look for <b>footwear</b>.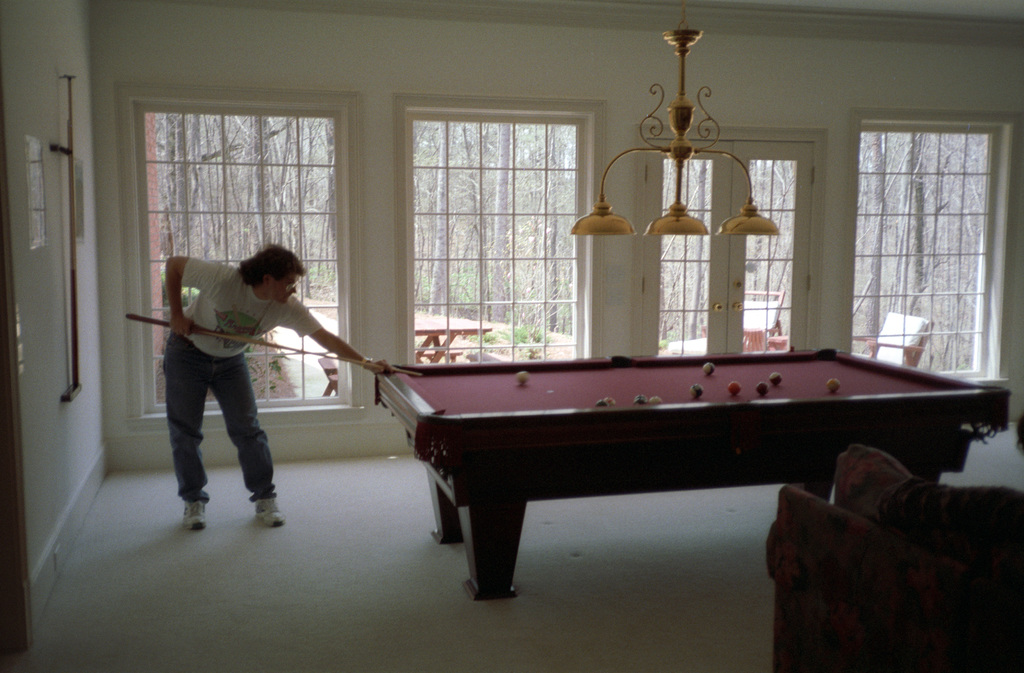
Found: box=[186, 498, 213, 531].
